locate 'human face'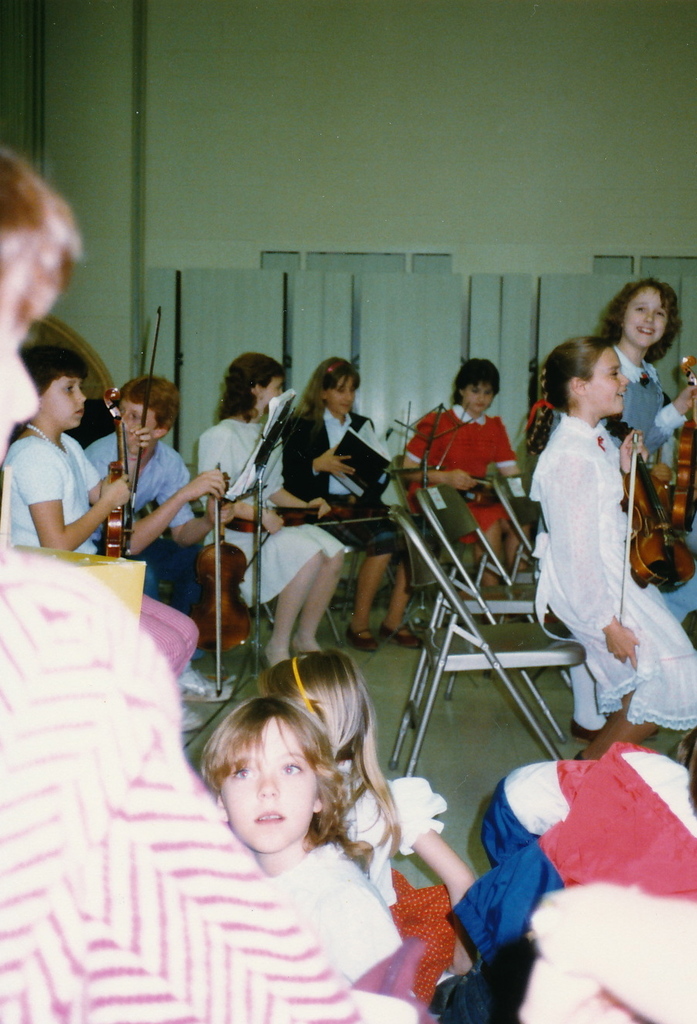
crop(626, 283, 669, 346)
